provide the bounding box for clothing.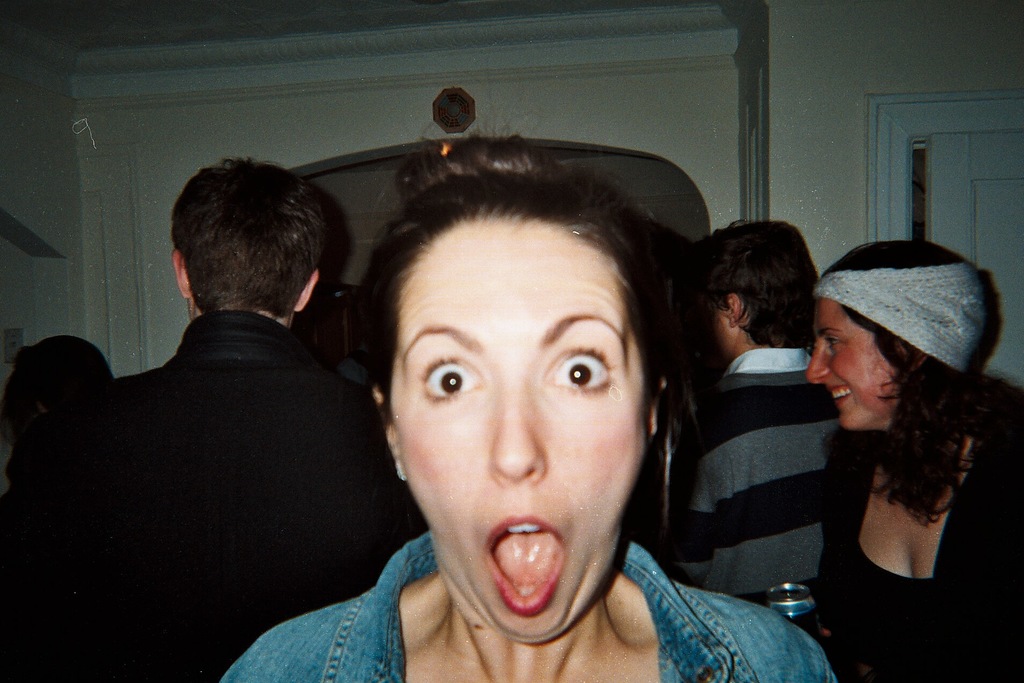
x1=671, y1=338, x2=852, y2=633.
